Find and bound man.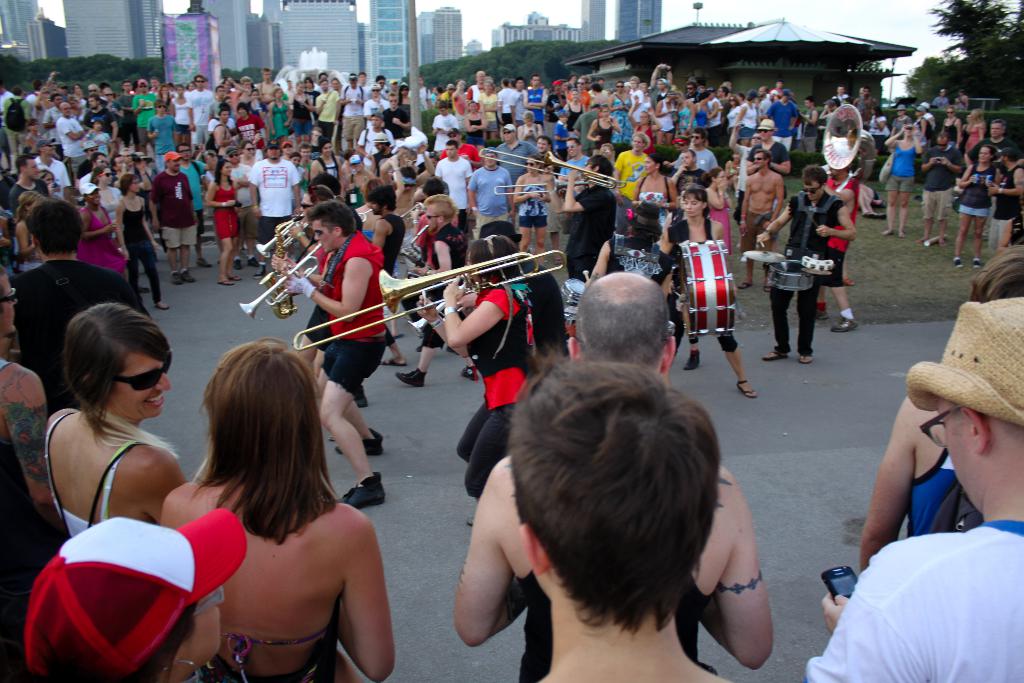
Bound: 0:86:16:122.
